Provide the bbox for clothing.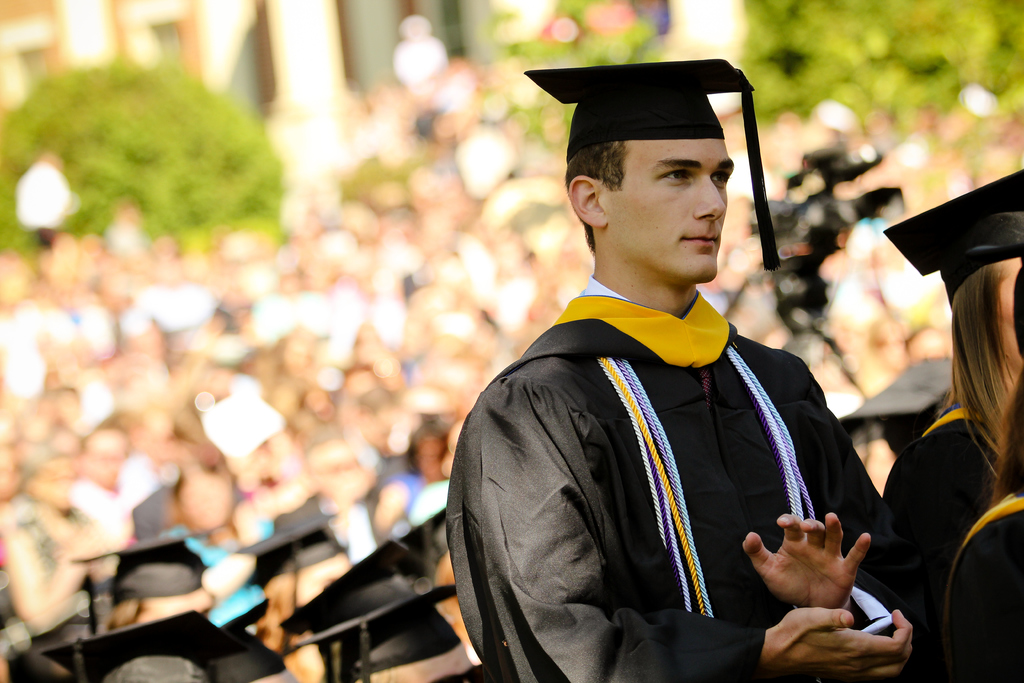
{"left": 452, "top": 259, "right": 905, "bottom": 682}.
